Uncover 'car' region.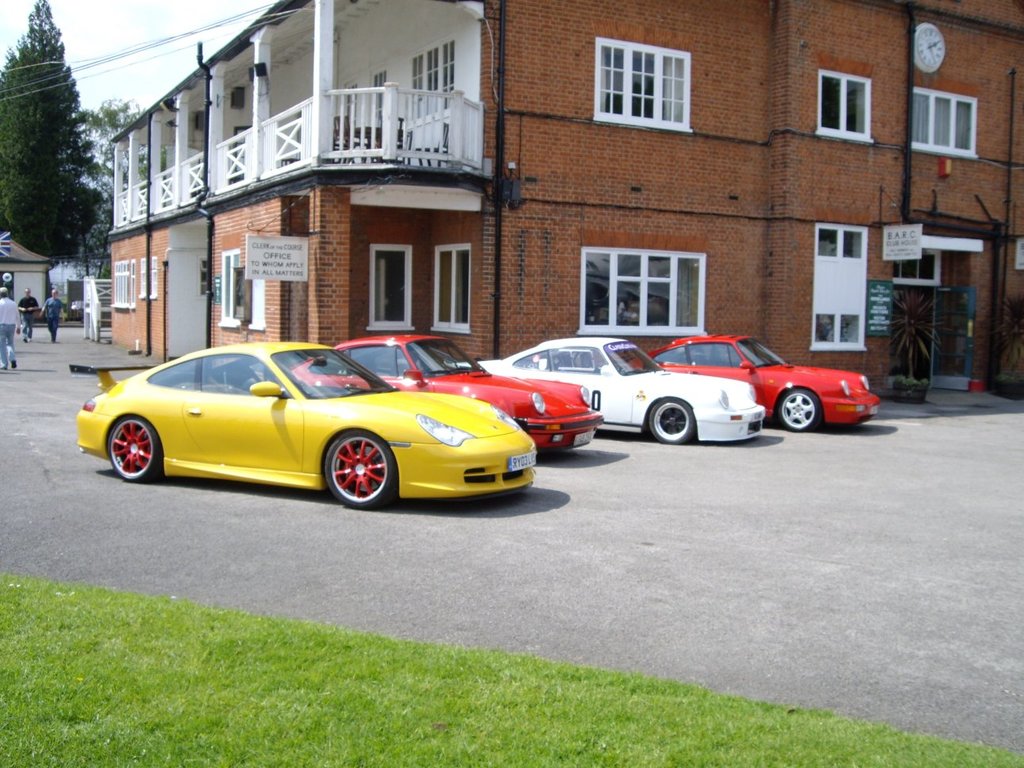
Uncovered: bbox(625, 324, 878, 429).
